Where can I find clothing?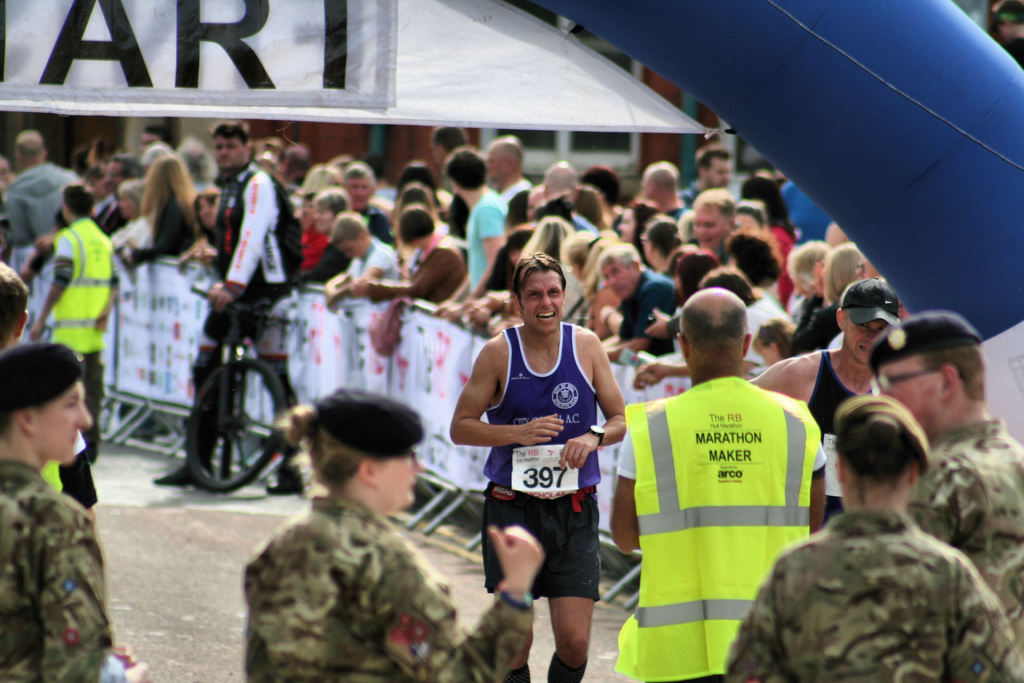
You can find it at left=31, top=218, right=124, bottom=454.
